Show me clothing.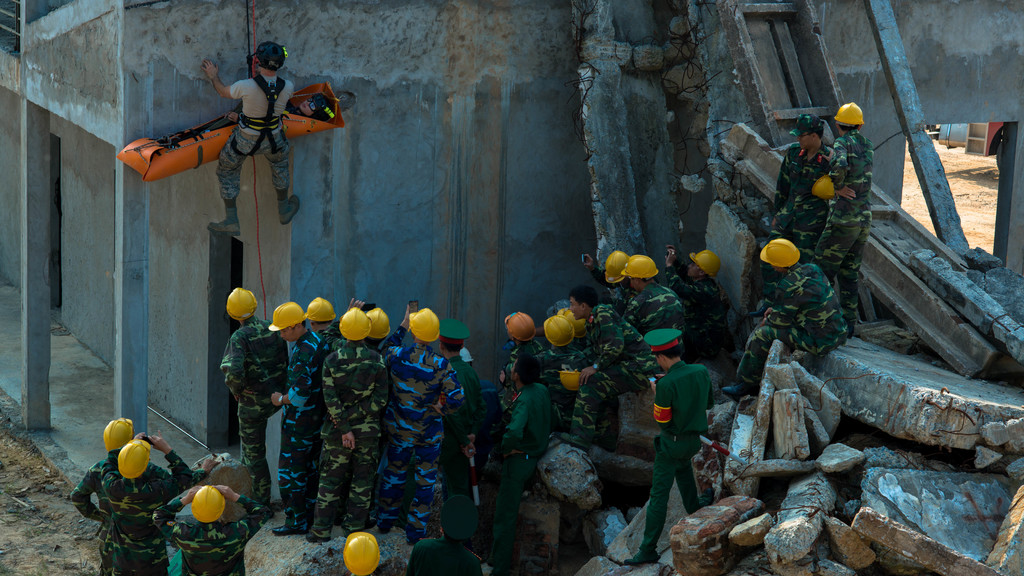
clothing is here: <region>408, 536, 480, 575</region>.
